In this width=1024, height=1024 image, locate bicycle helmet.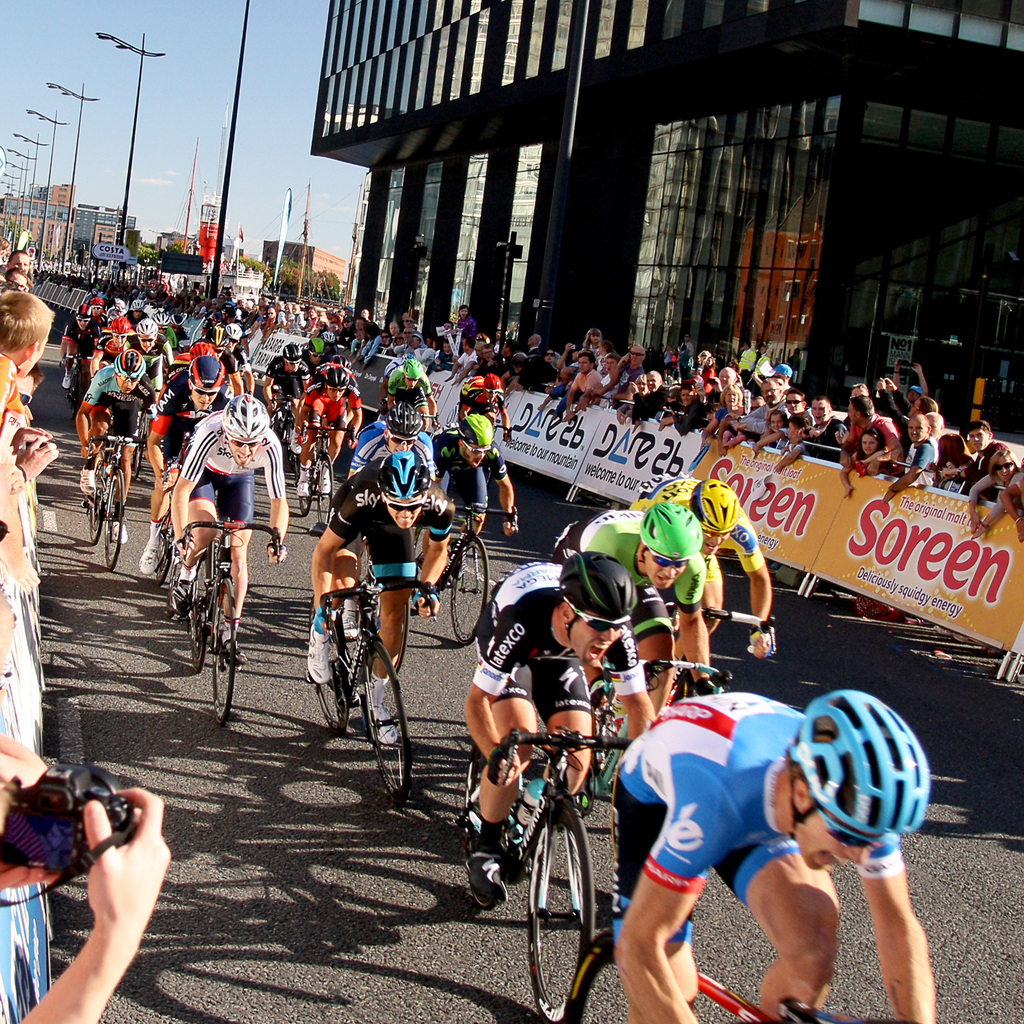
Bounding box: l=794, t=685, r=930, b=837.
